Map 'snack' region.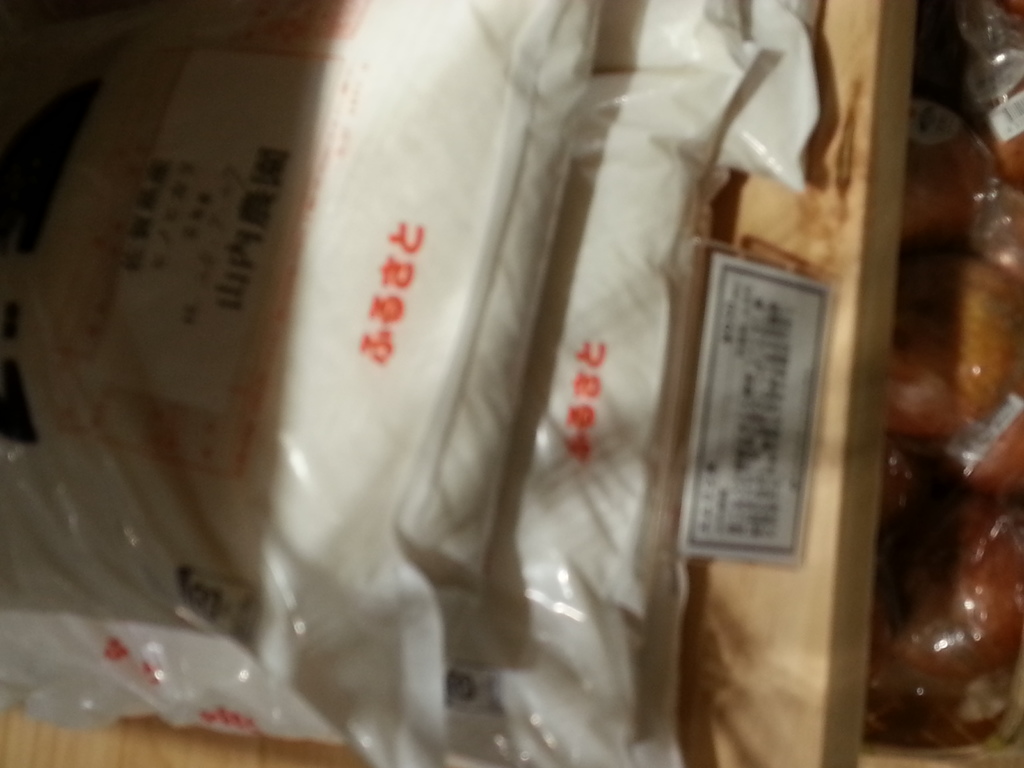
Mapped to bbox=[862, 4, 1023, 748].
